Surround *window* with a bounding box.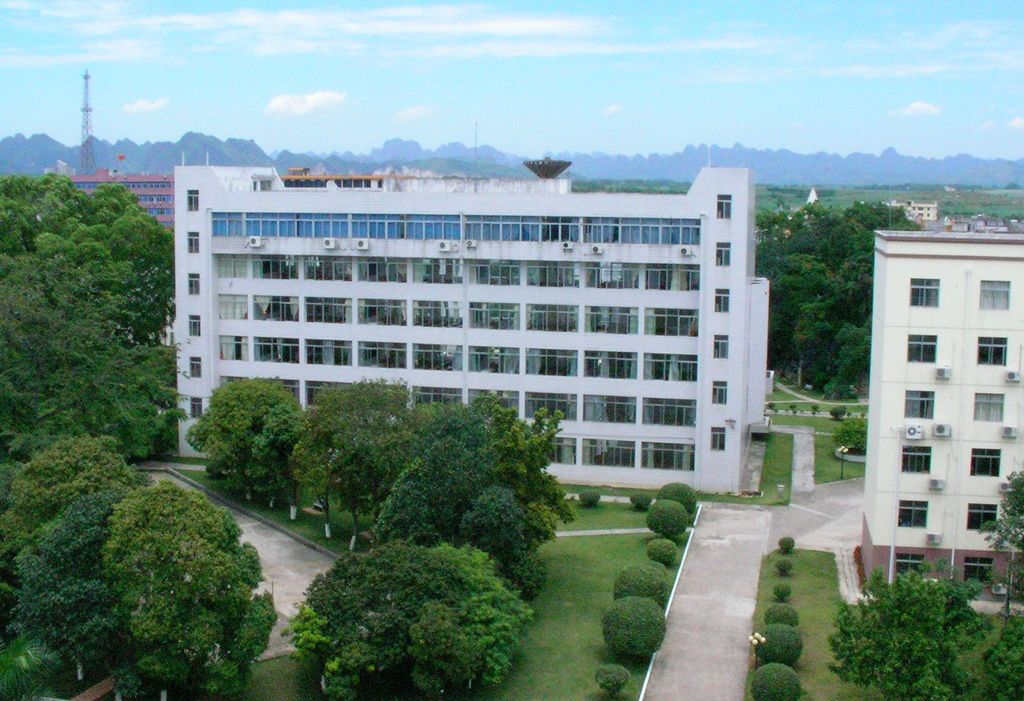
[708, 377, 732, 412].
